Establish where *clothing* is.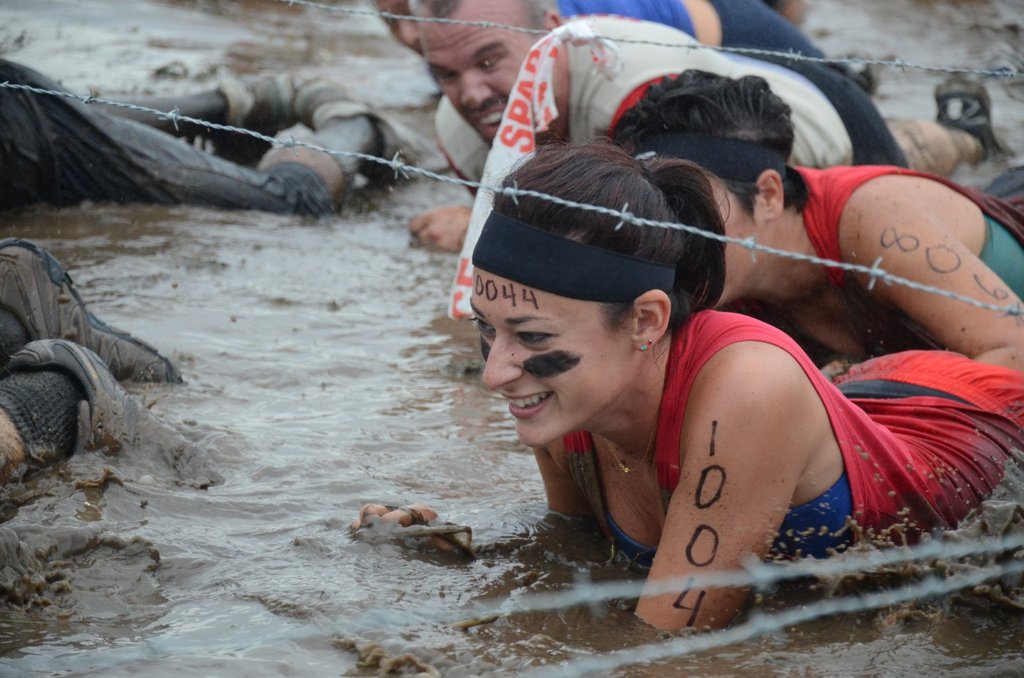
Established at 0 56 332 209.
